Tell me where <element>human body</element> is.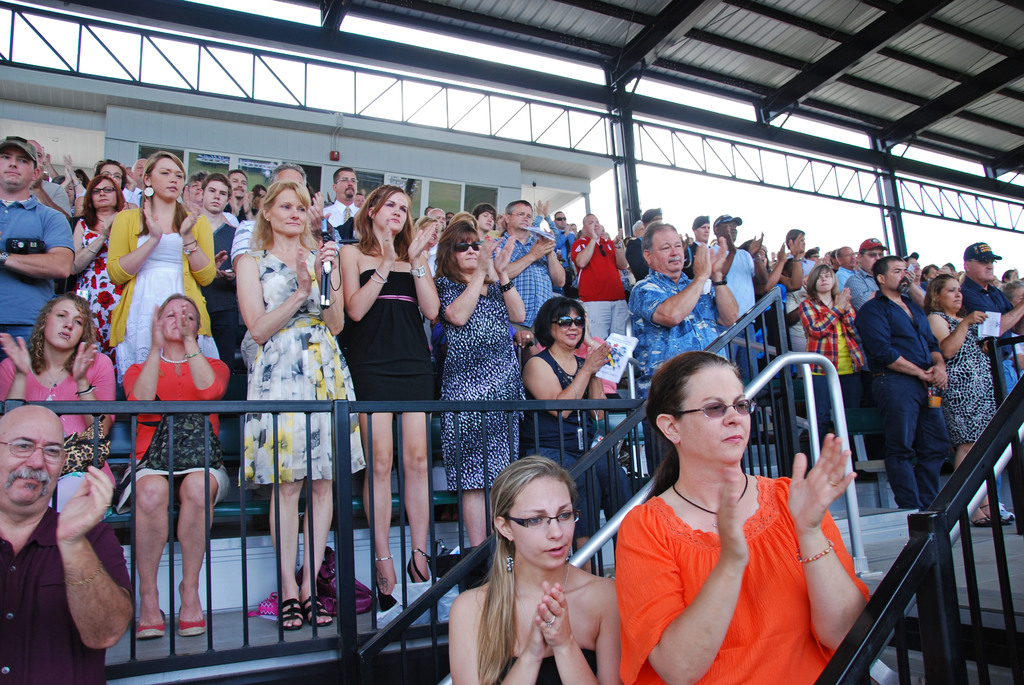
<element>human body</element> is at rect(425, 205, 444, 230).
